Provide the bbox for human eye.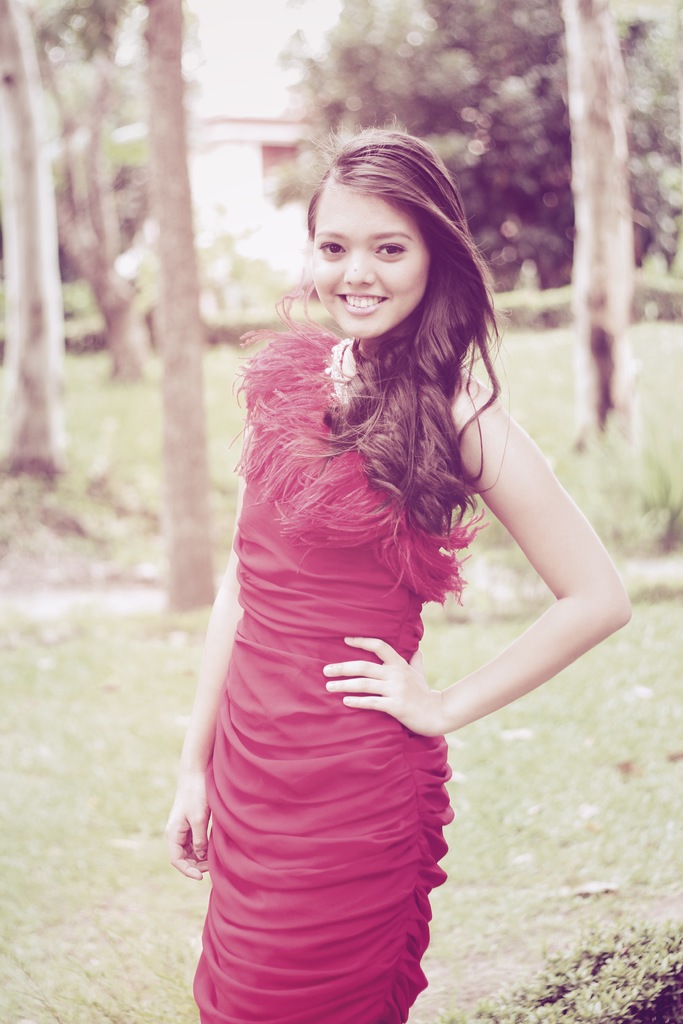
bbox=(368, 236, 418, 262).
